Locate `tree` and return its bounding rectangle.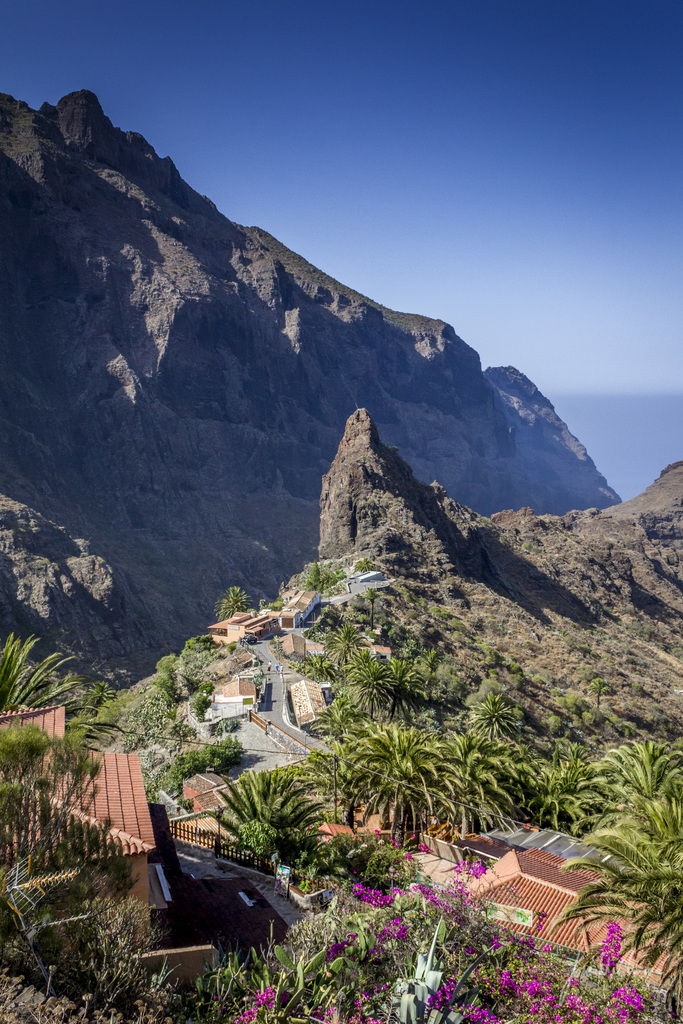
bbox(553, 730, 682, 1011).
